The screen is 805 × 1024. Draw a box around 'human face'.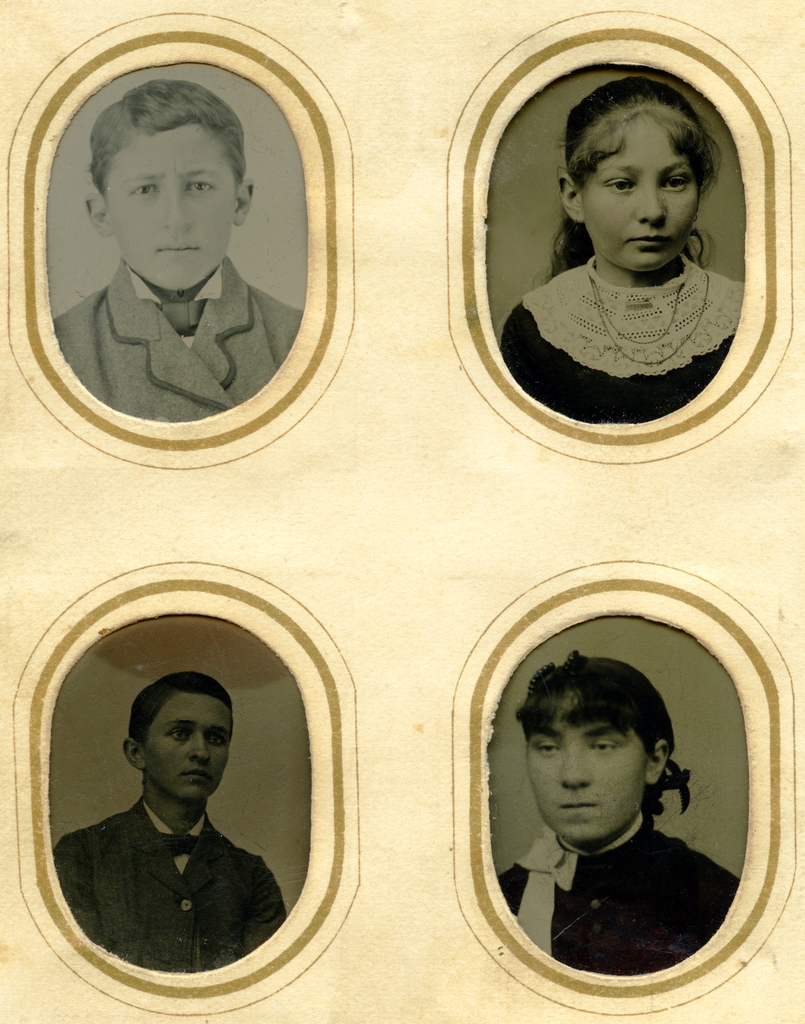
[580, 118, 697, 269].
